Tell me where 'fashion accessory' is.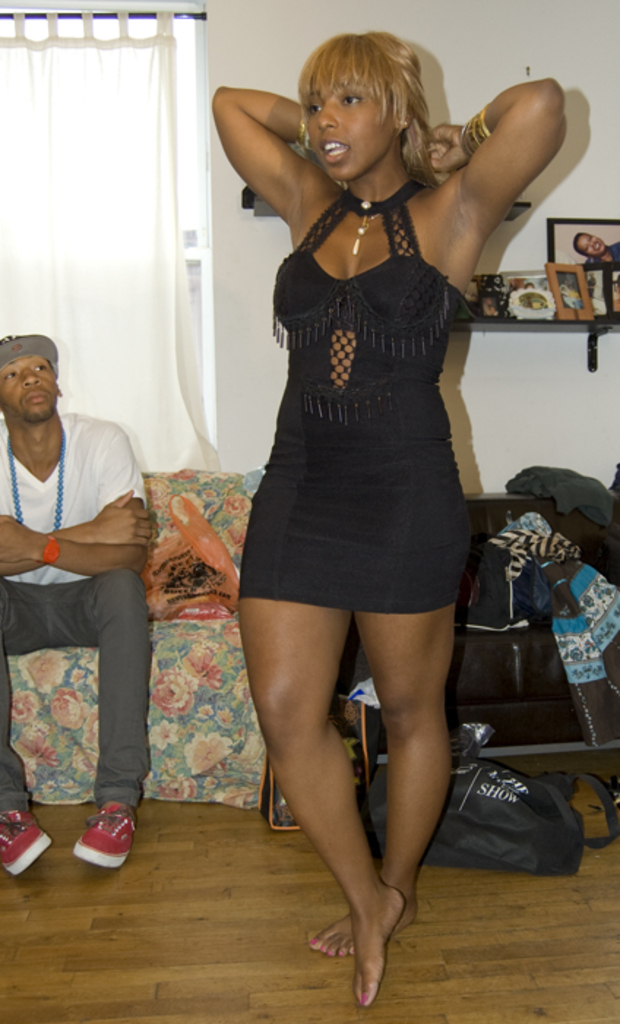
'fashion accessory' is at 355, 995, 364, 1002.
